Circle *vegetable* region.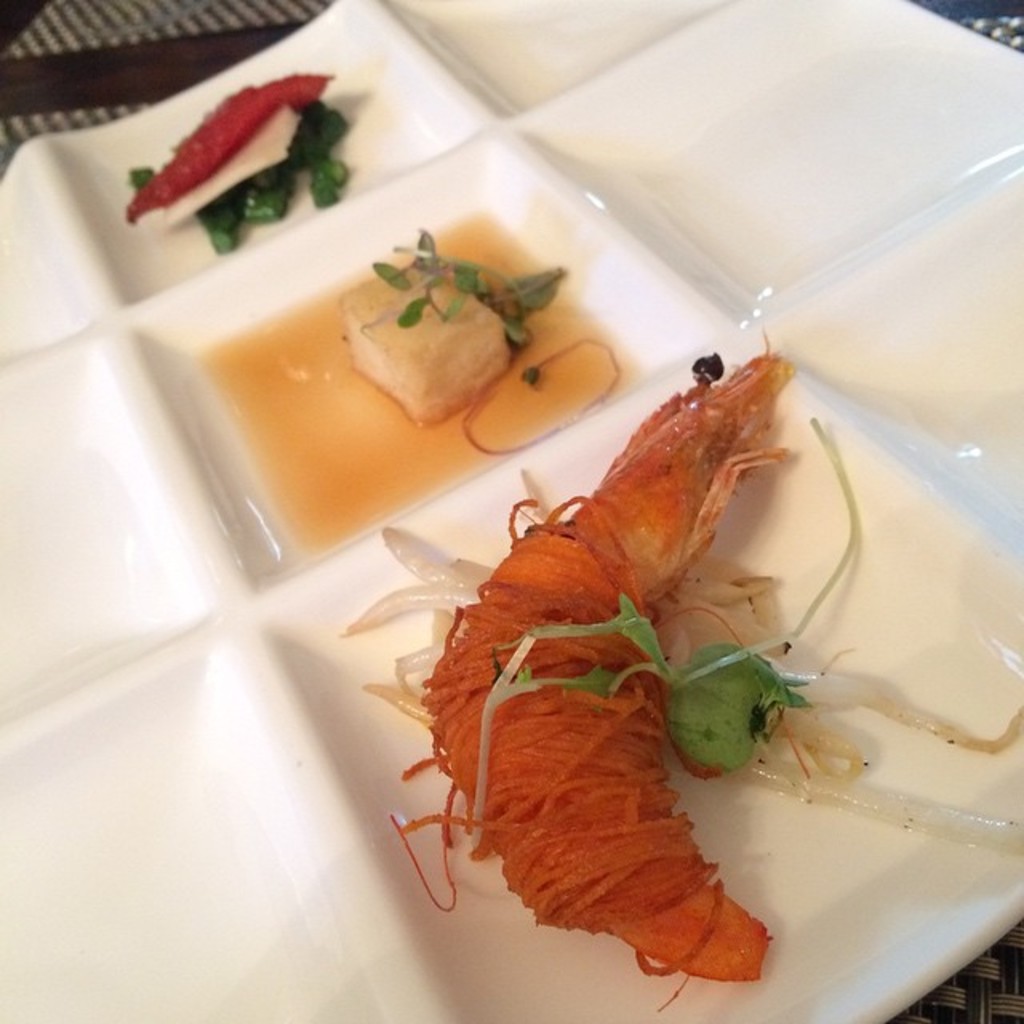
Region: Rect(464, 403, 862, 862).
